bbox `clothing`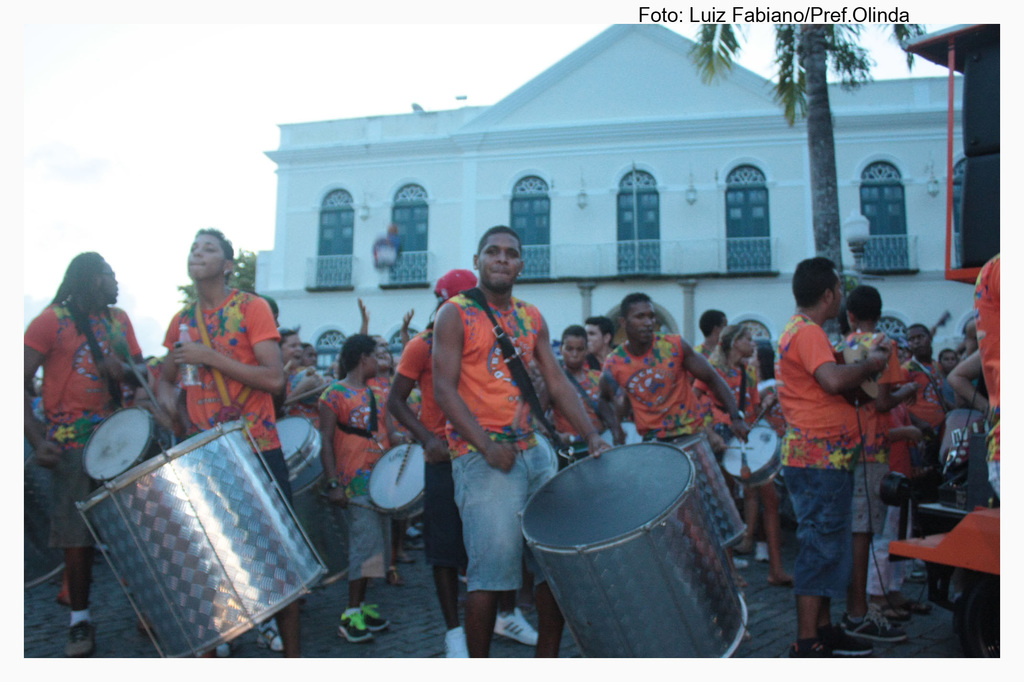
bbox(594, 335, 745, 545)
